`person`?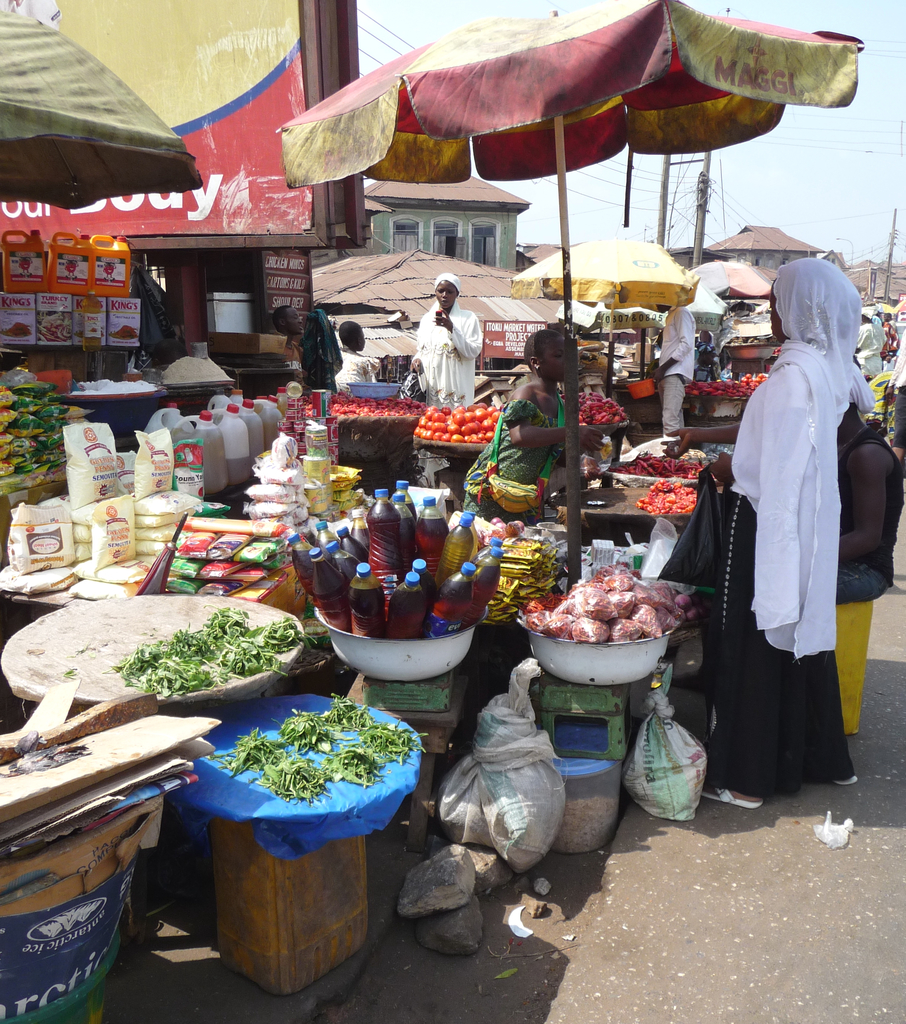
(658, 258, 862, 807)
